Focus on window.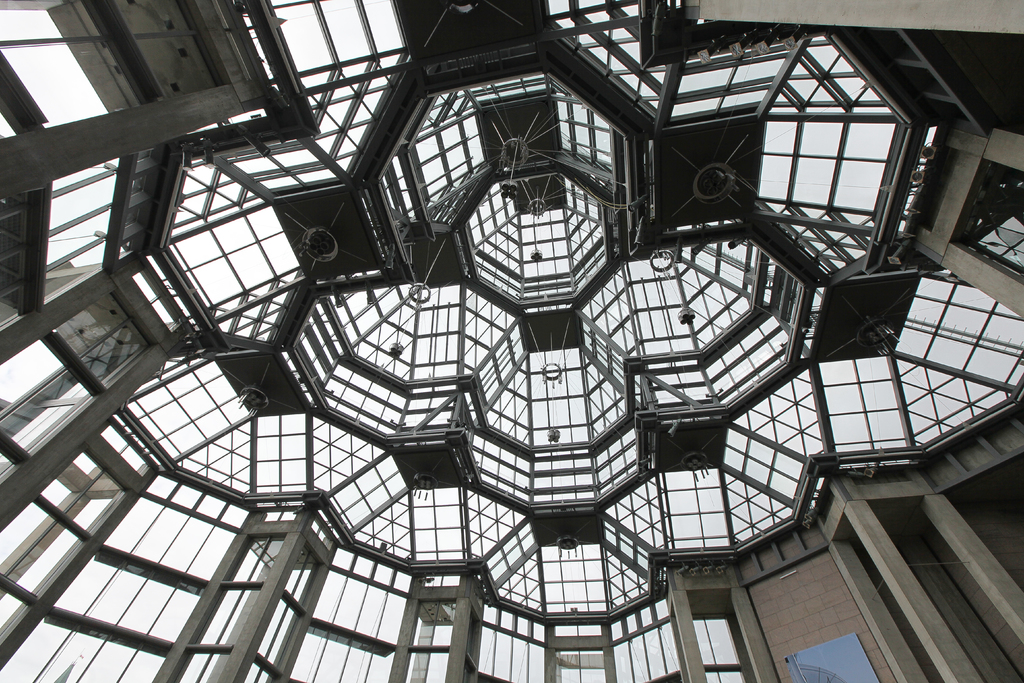
Focused at 759:63:926:236.
